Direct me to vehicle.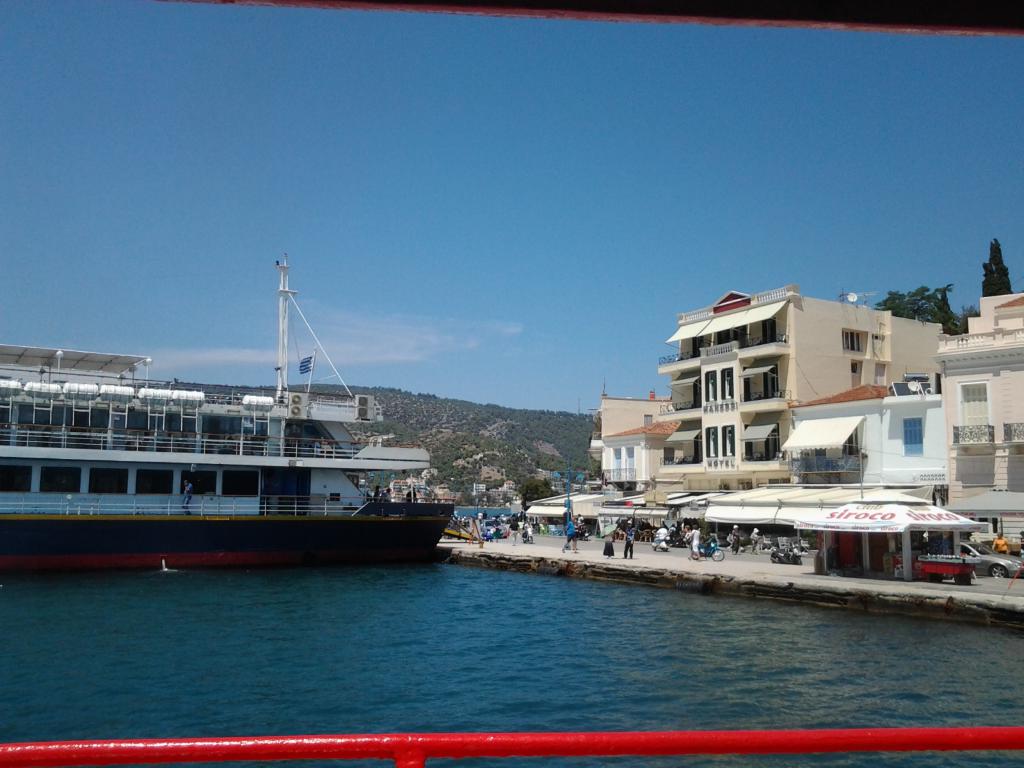
Direction: <region>477, 515, 508, 539</region>.
